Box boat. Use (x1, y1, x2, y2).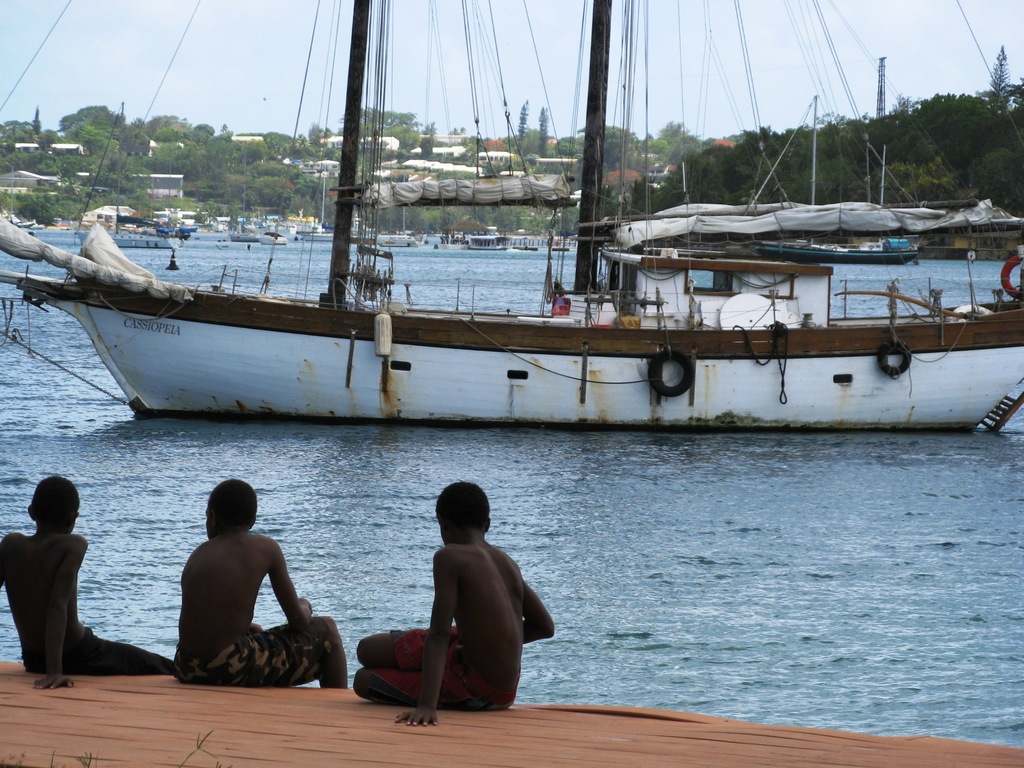
(299, 159, 339, 241).
